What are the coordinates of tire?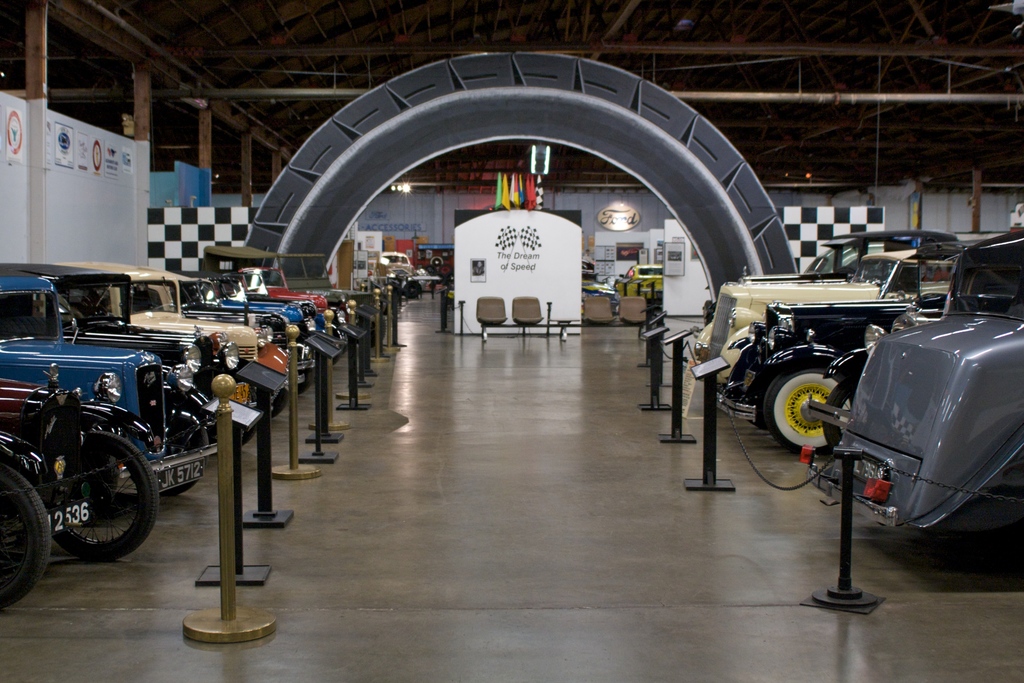
left=40, top=418, right=147, bottom=575.
